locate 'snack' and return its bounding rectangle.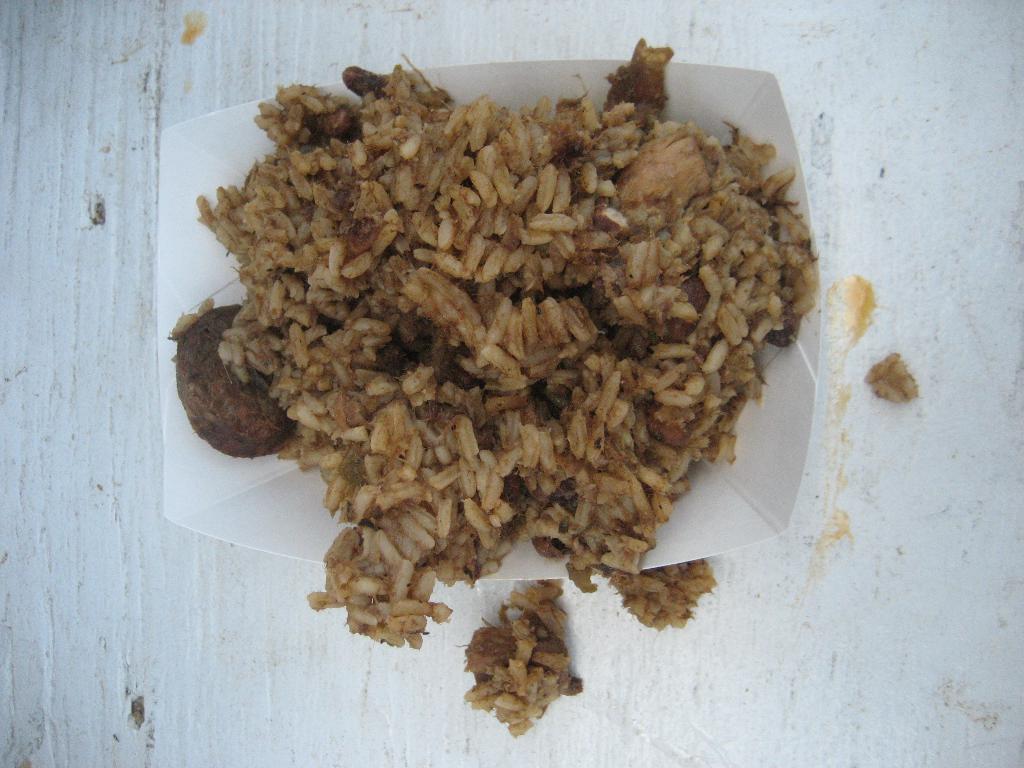
crop(161, 51, 921, 732).
